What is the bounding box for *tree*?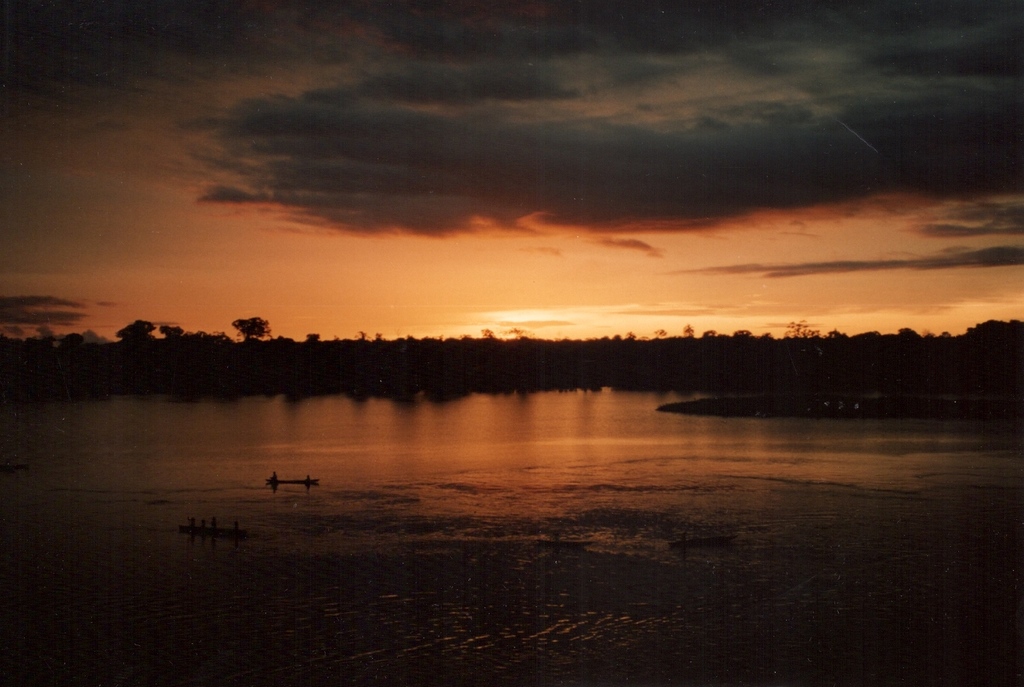
235:318:266:335.
